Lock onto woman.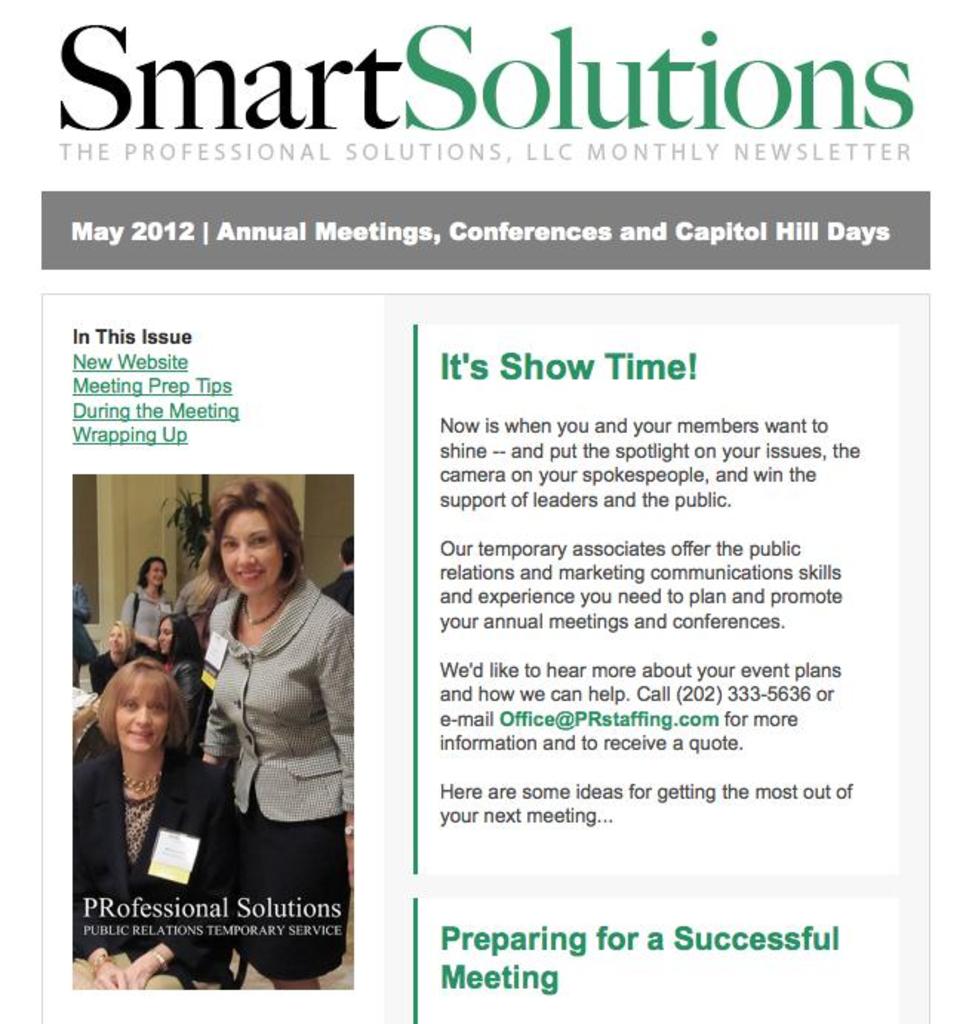
Locked: x1=76 y1=658 x2=239 y2=993.
